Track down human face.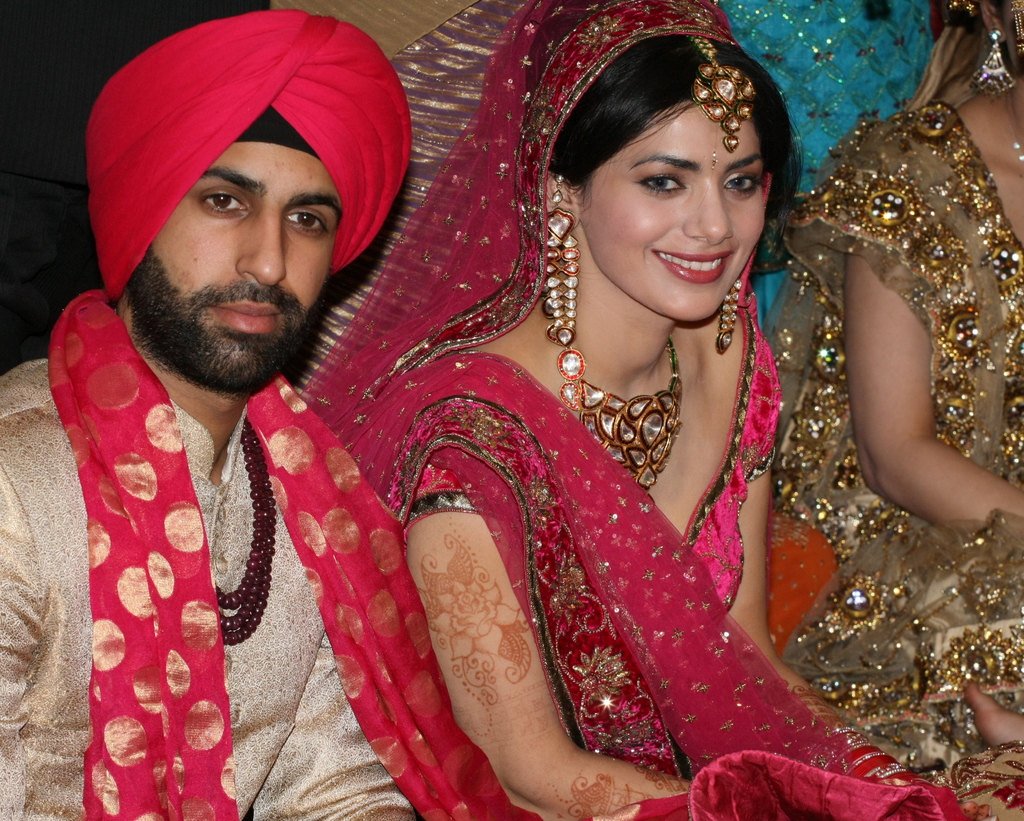
Tracked to (left=580, top=102, right=768, bottom=325).
